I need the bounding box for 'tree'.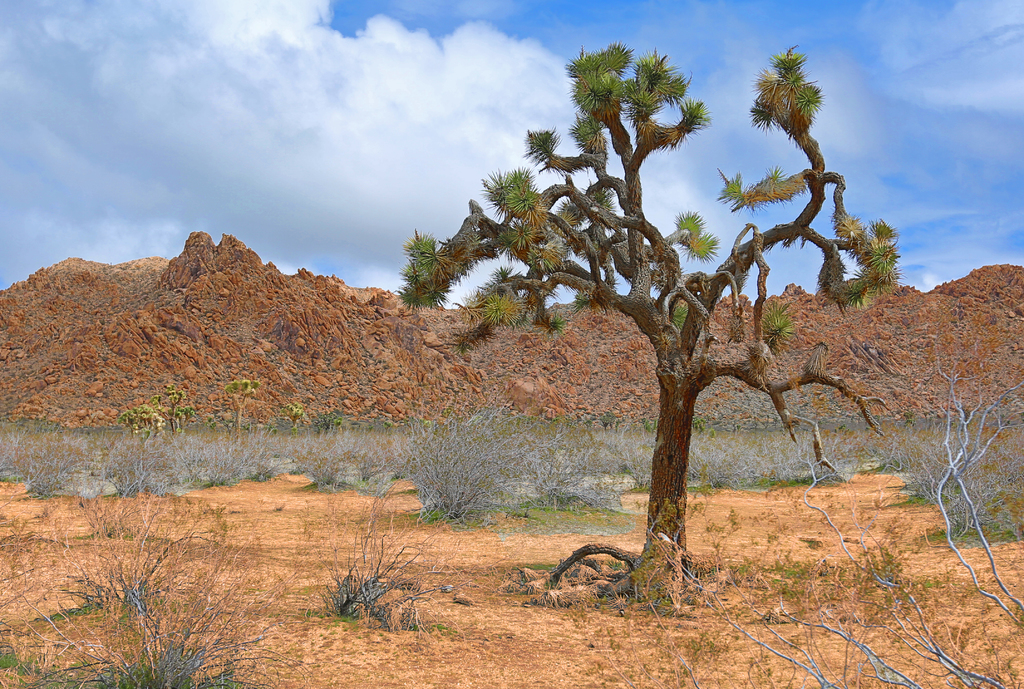
Here it is: bbox(396, 44, 909, 608).
